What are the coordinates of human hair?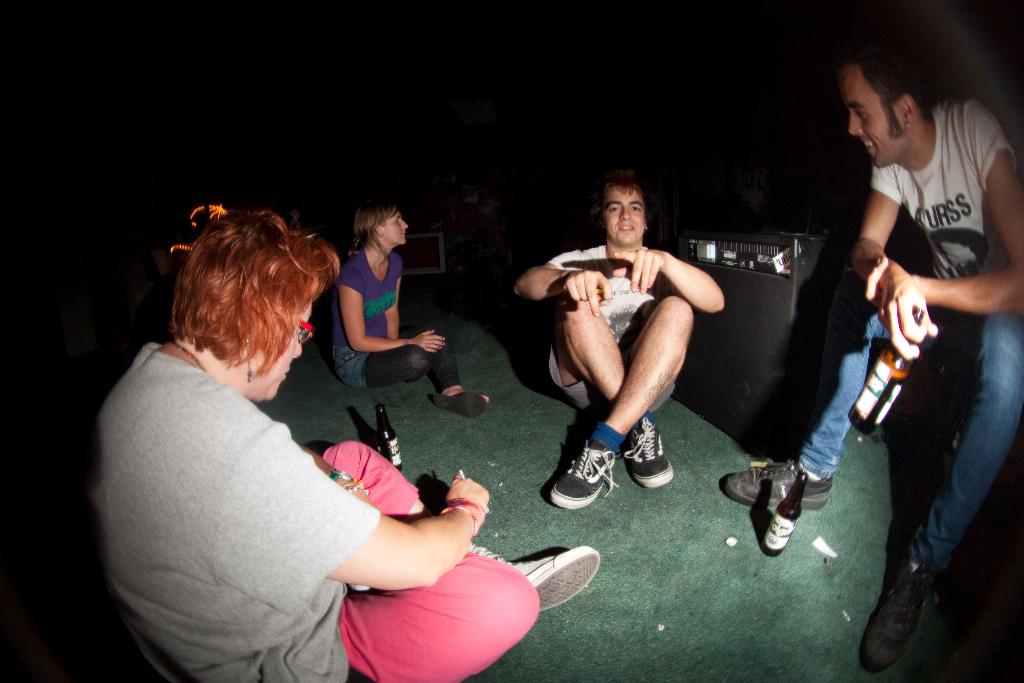
[x1=168, y1=214, x2=340, y2=377].
